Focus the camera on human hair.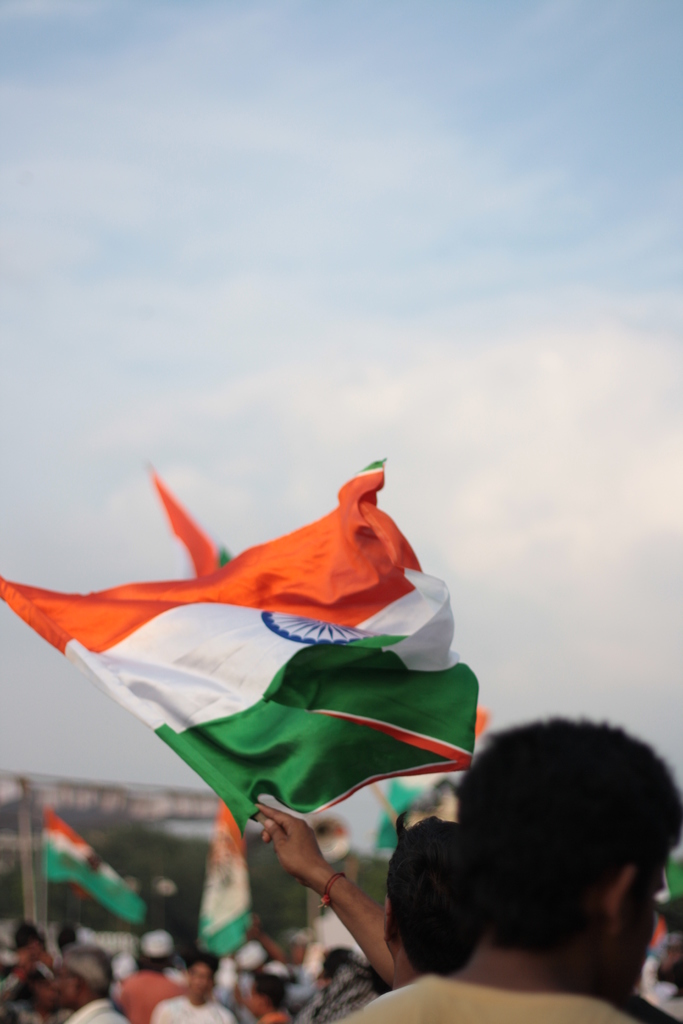
Focus region: <bbox>387, 815, 487, 975</bbox>.
